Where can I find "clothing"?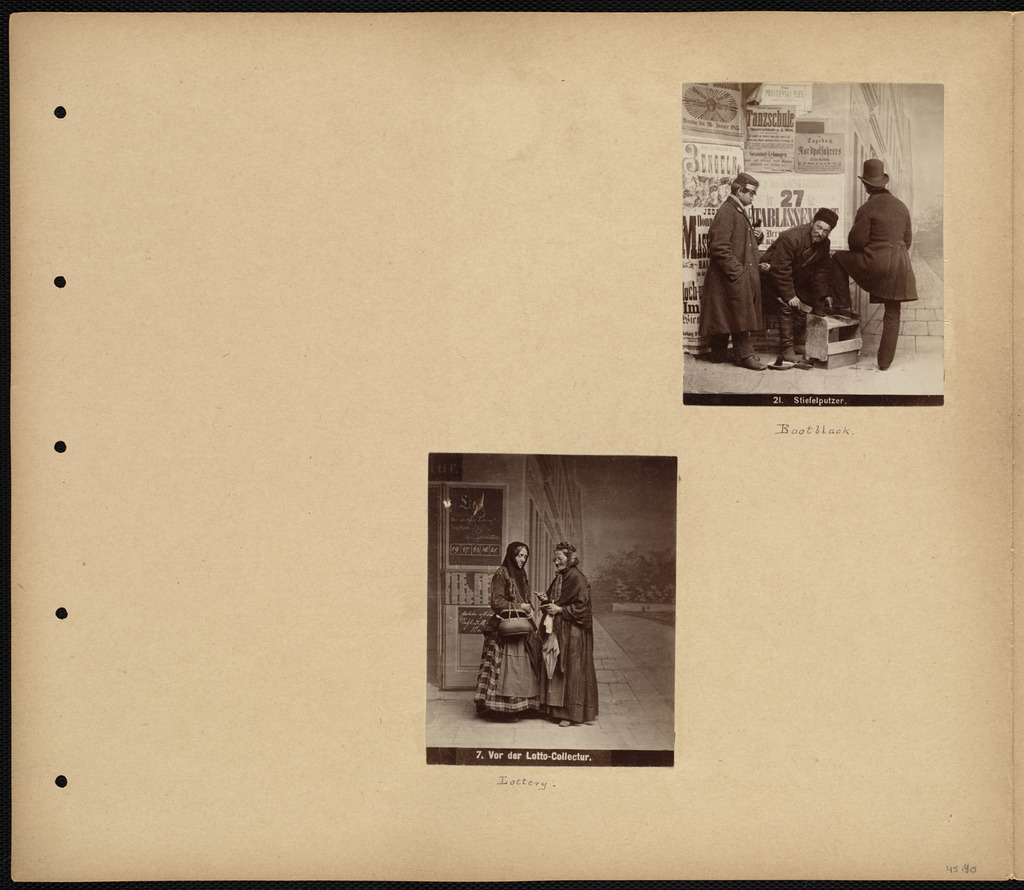
You can find it at BBox(467, 555, 545, 712).
